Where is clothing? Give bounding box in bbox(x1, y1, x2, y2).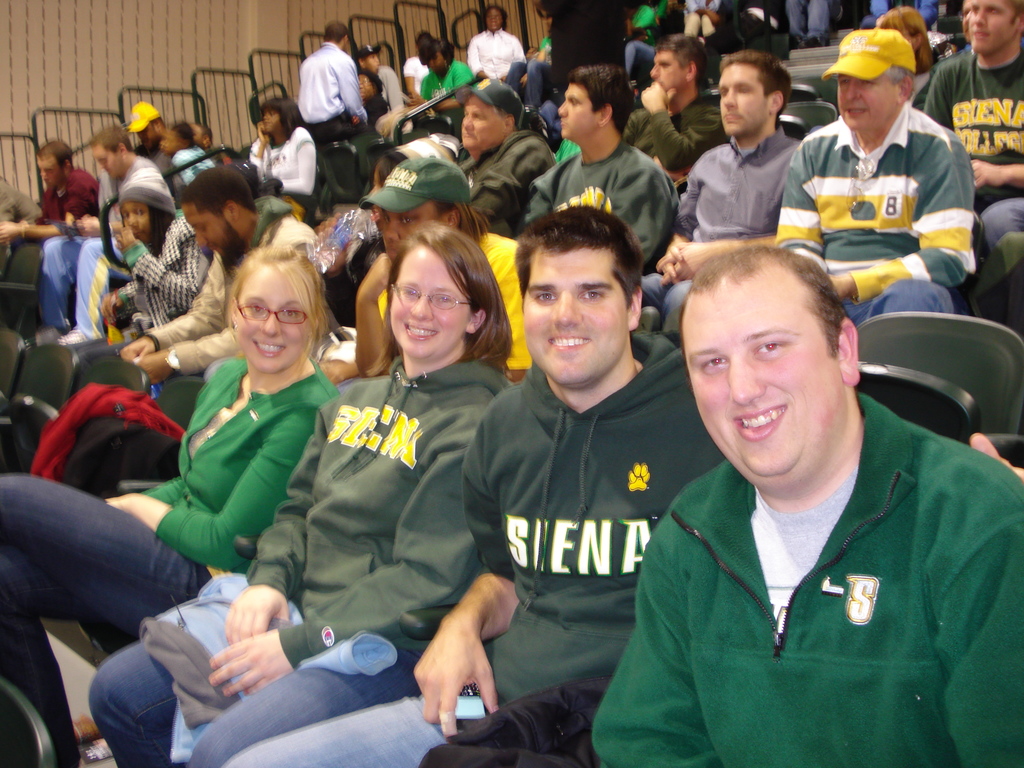
bbox(607, 371, 1018, 765).
